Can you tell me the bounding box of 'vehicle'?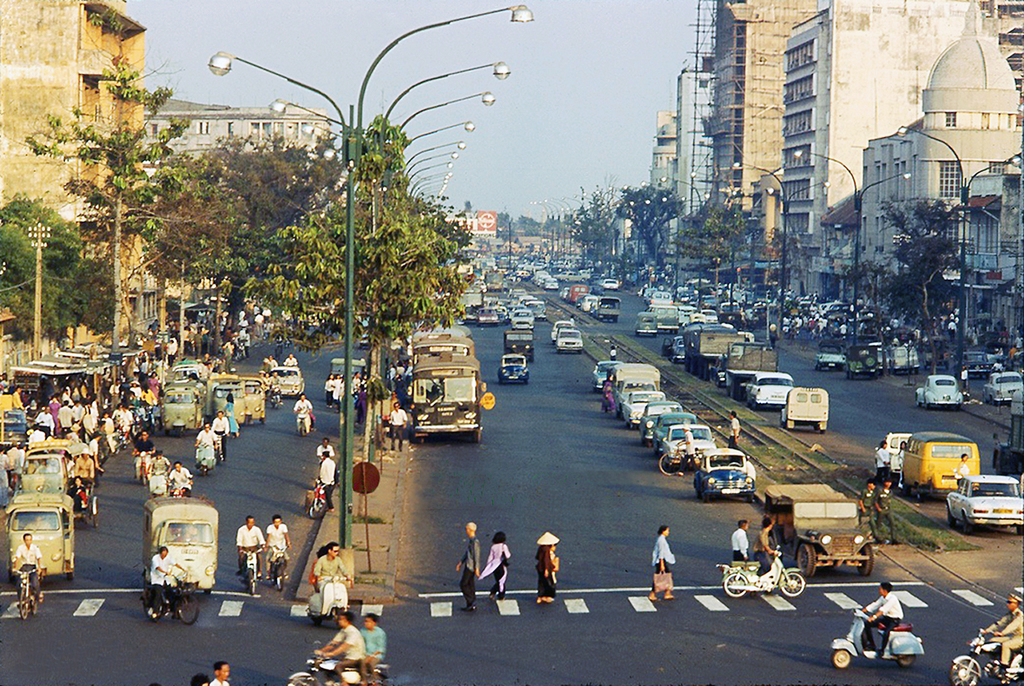
region(684, 319, 739, 373).
